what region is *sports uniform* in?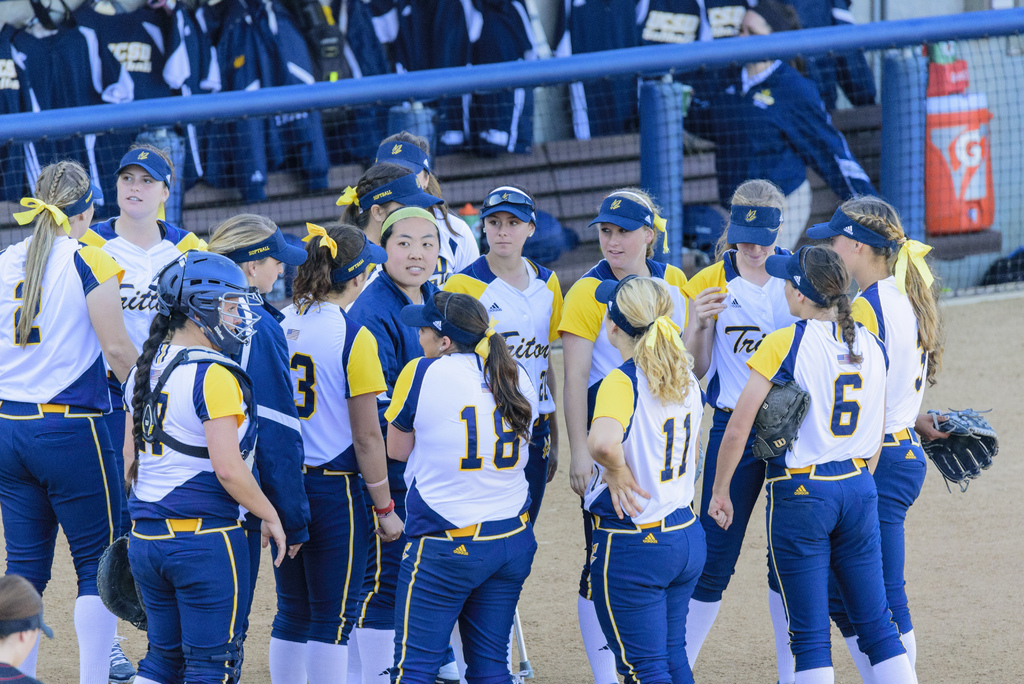
{"x1": 557, "y1": 262, "x2": 678, "y2": 670}.
